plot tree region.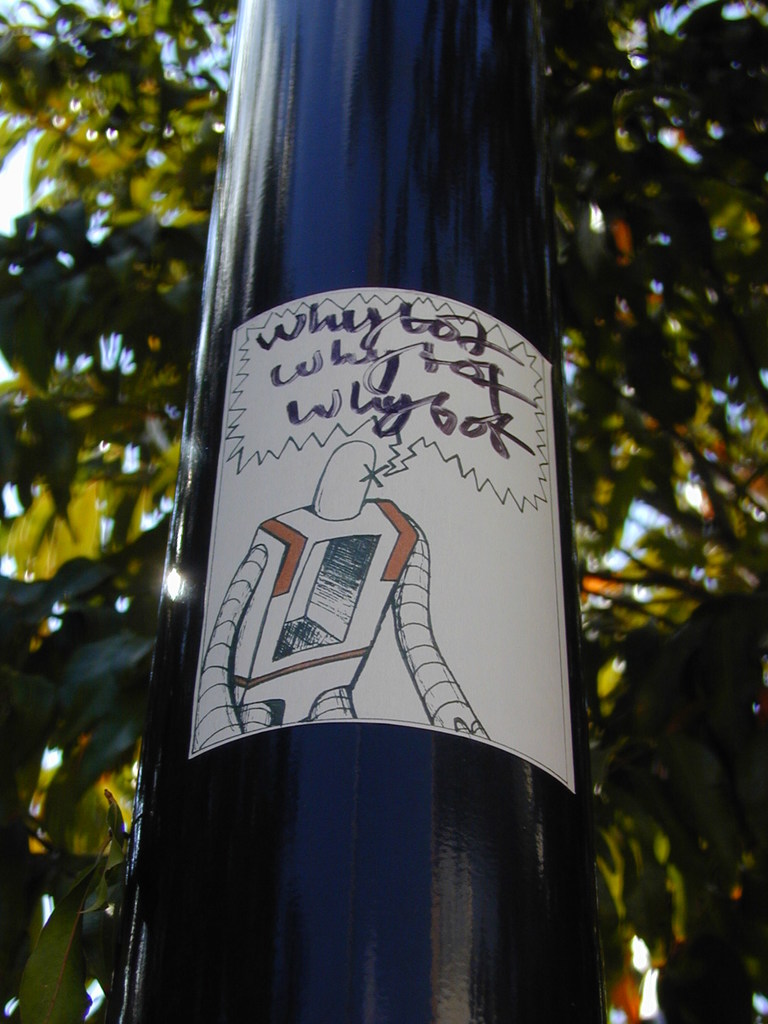
Plotted at <region>0, 0, 767, 1023</region>.
